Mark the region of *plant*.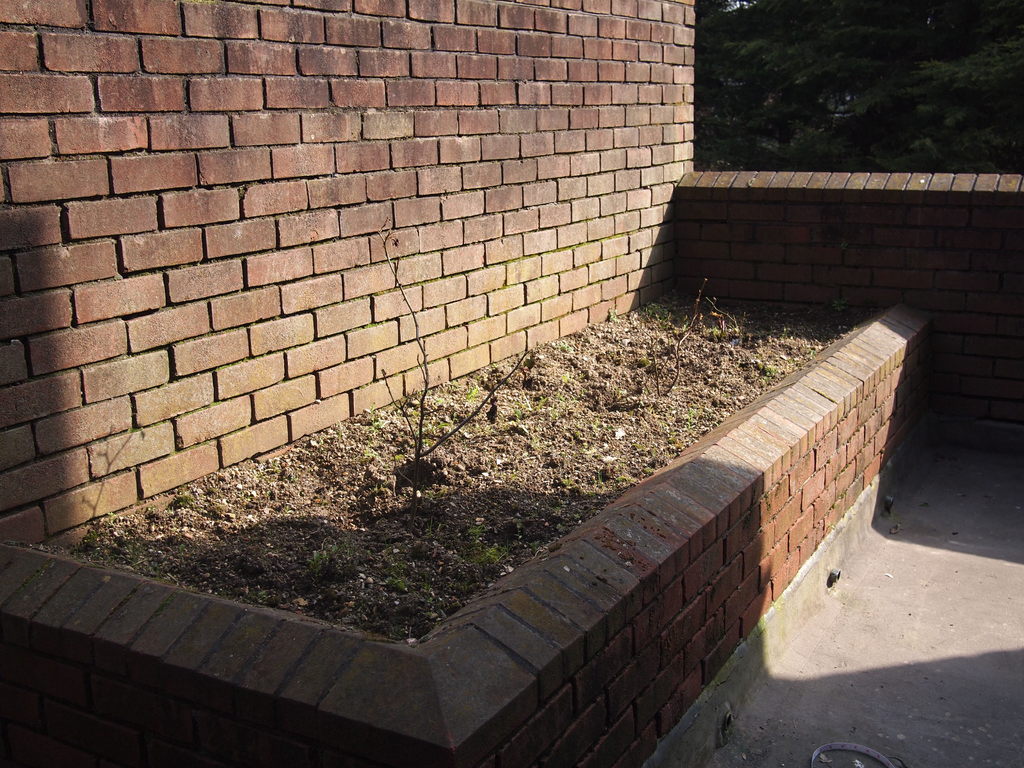
Region: detection(168, 487, 202, 511).
